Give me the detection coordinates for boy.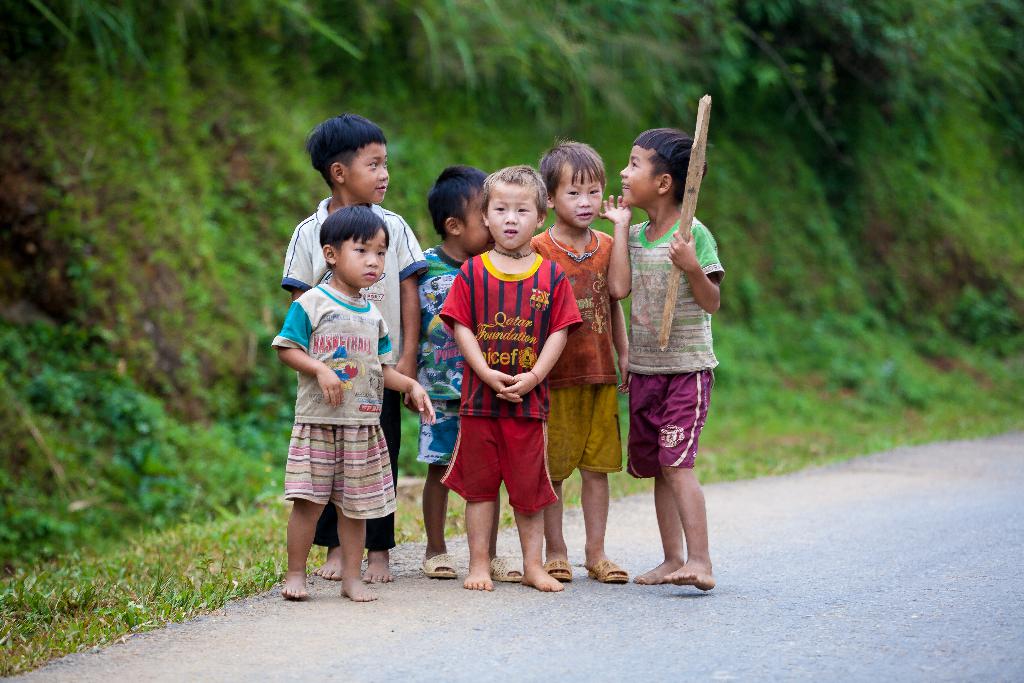
crop(275, 111, 425, 577).
